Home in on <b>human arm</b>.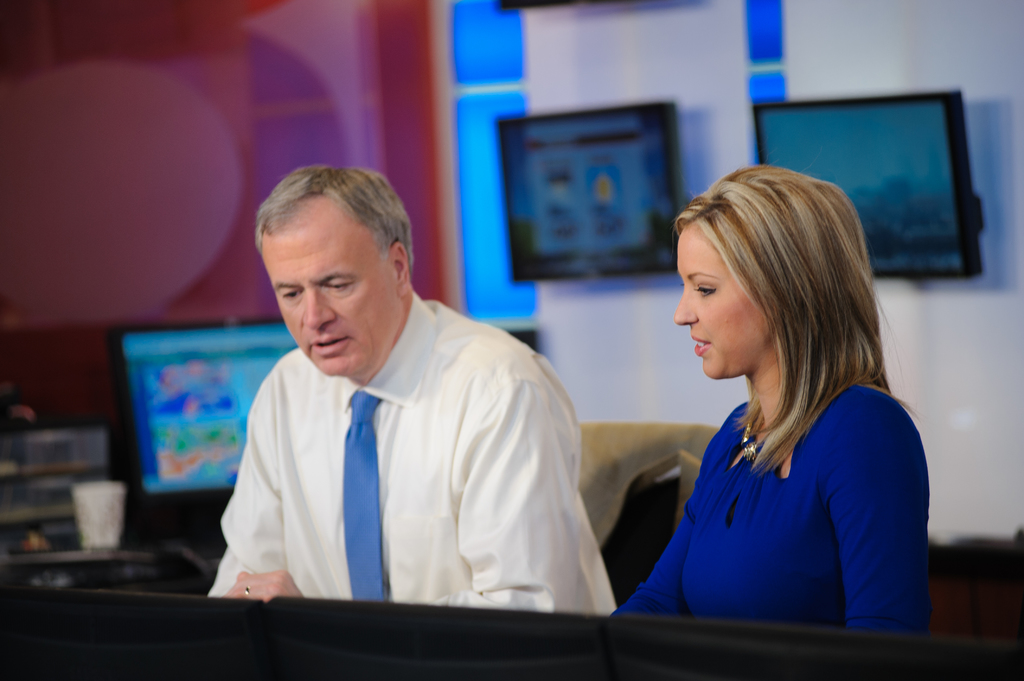
Homed in at {"left": 408, "top": 352, "right": 596, "bottom": 613}.
